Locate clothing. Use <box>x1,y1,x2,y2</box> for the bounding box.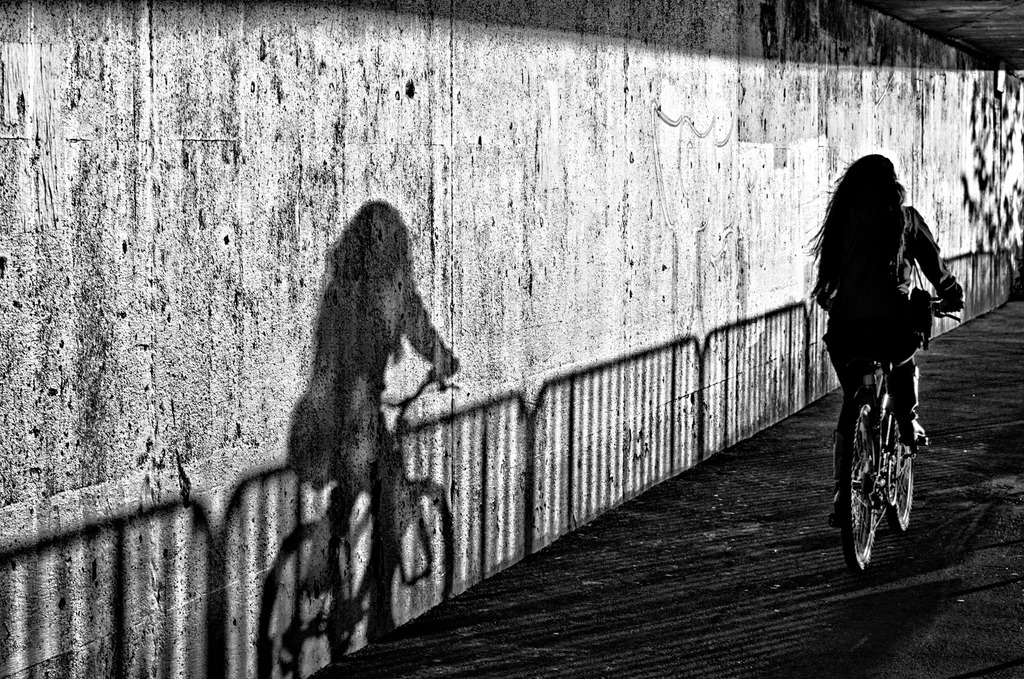
<box>811,180,967,428</box>.
